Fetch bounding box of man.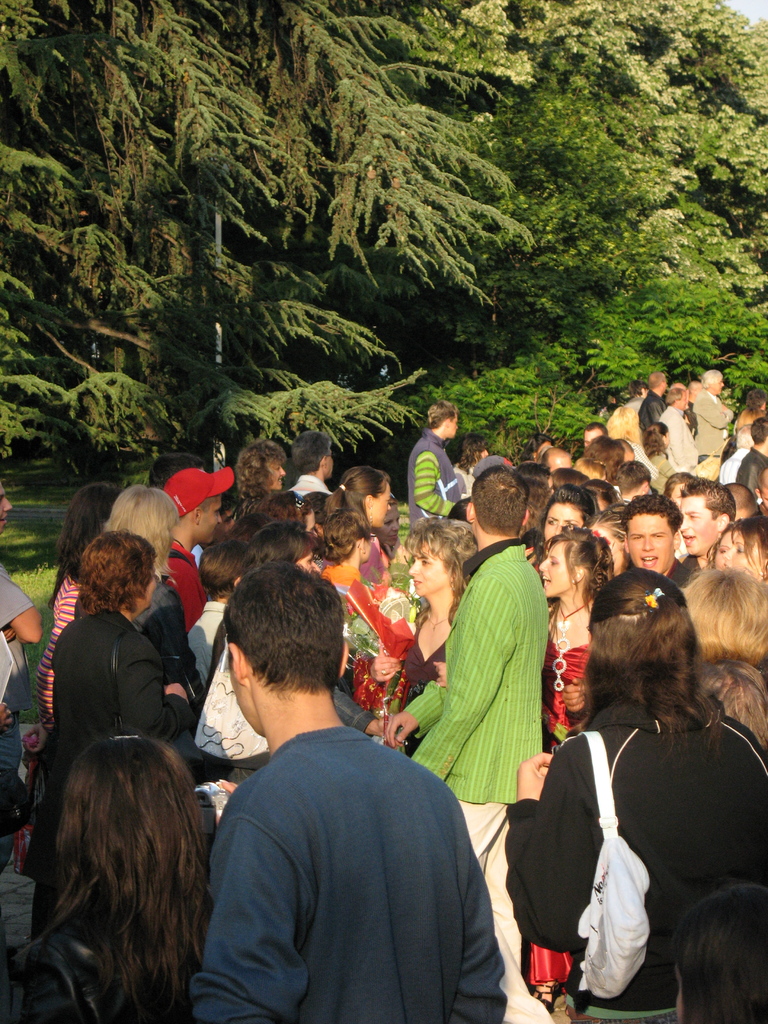
Bbox: [x1=160, y1=467, x2=225, y2=631].
